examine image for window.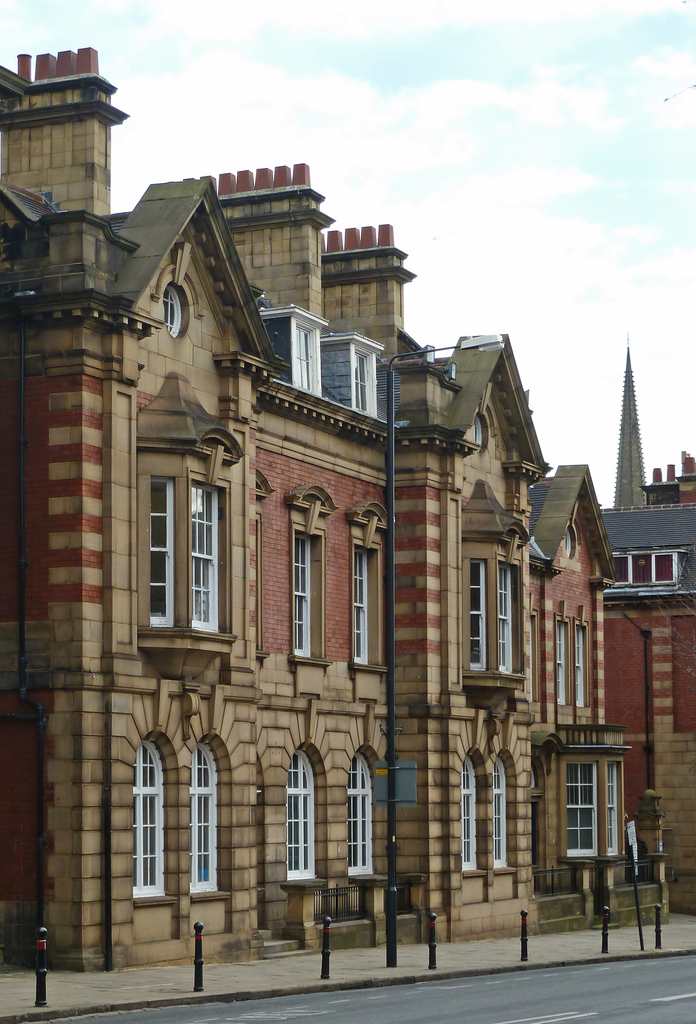
Examination result: 347/352/372/413.
